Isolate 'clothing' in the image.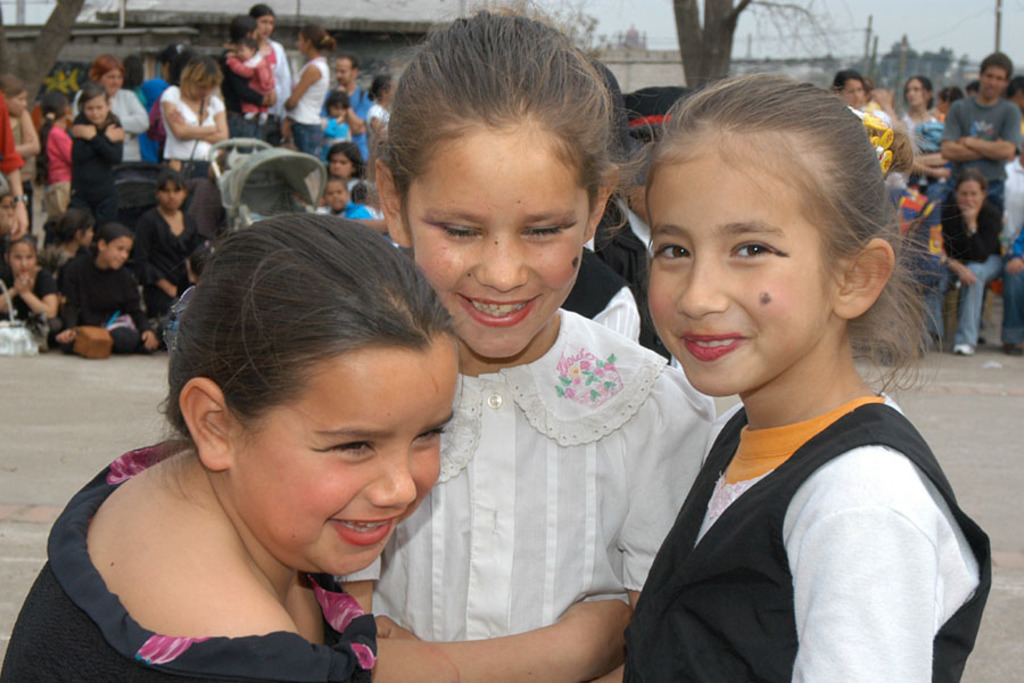
Isolated region: [left=0, top=87, right=25, bottom=183].
